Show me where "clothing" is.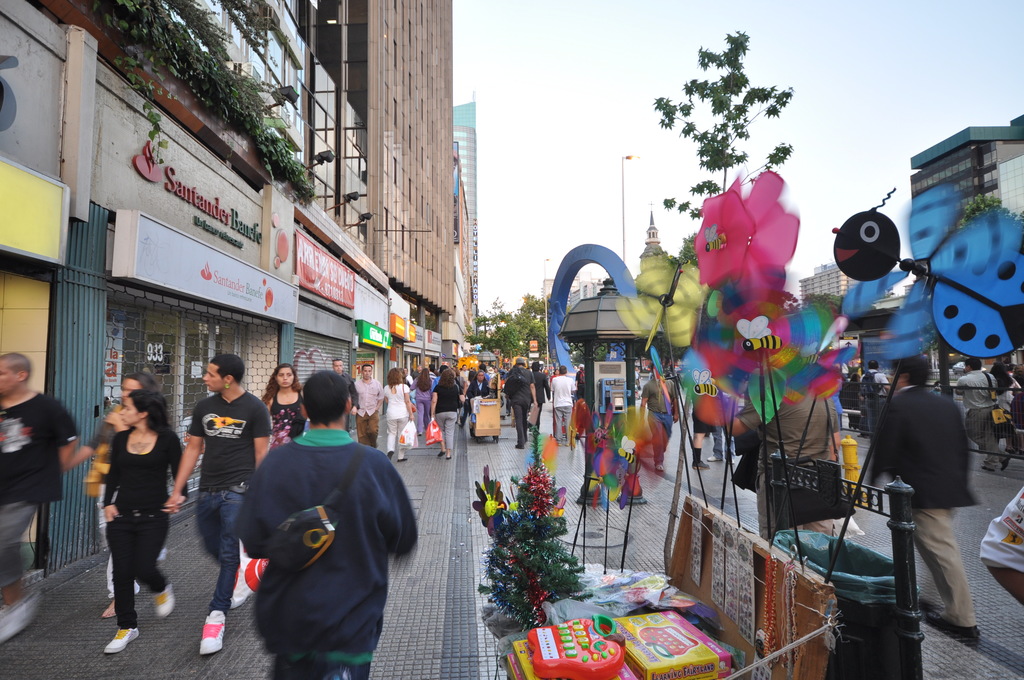
"clothing" is at x1=982, y1=482, x2=1023, y2=571.
